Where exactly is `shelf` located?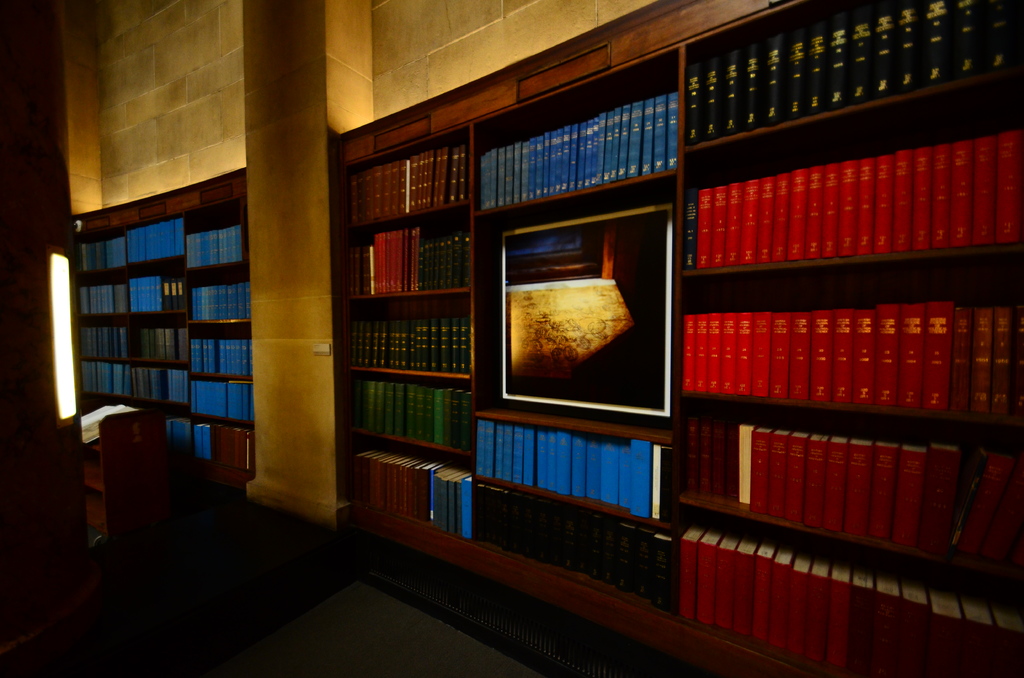
Its bounding box is l=77, t=317, r=116, b=360.
